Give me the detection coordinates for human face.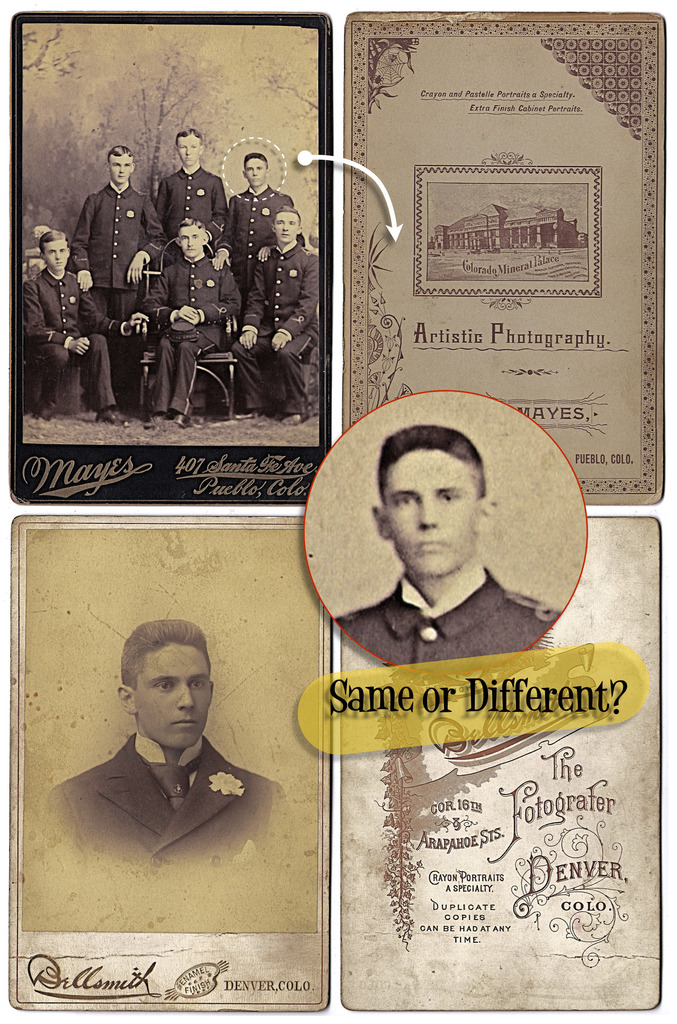
rect(244, 157, 263, 187).
